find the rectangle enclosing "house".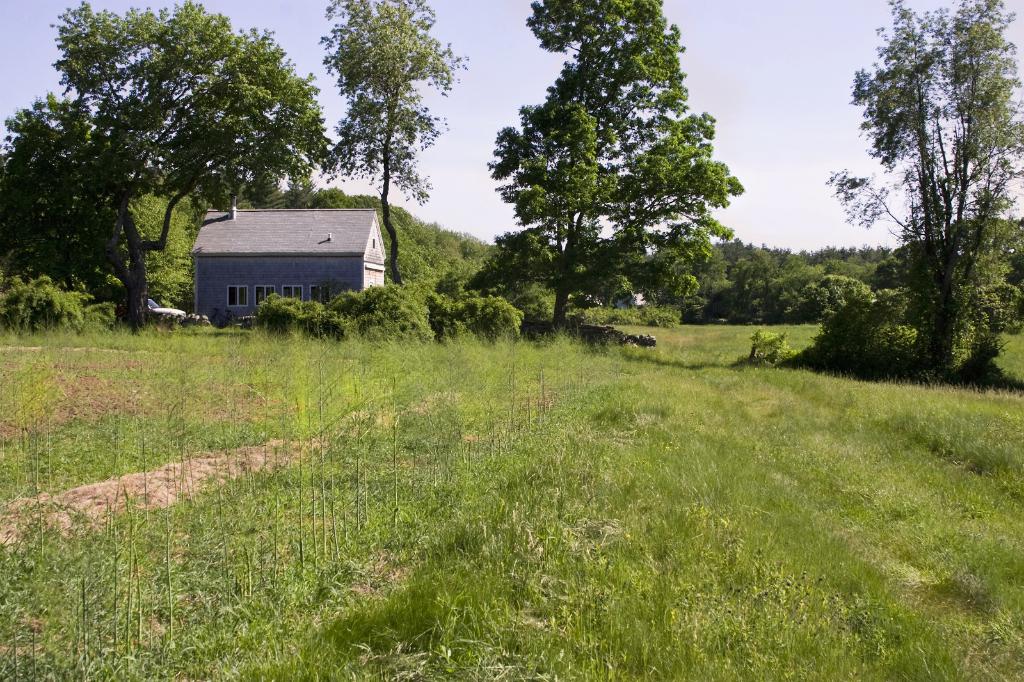
(left=189, top=194, right=387, bottom=328).
